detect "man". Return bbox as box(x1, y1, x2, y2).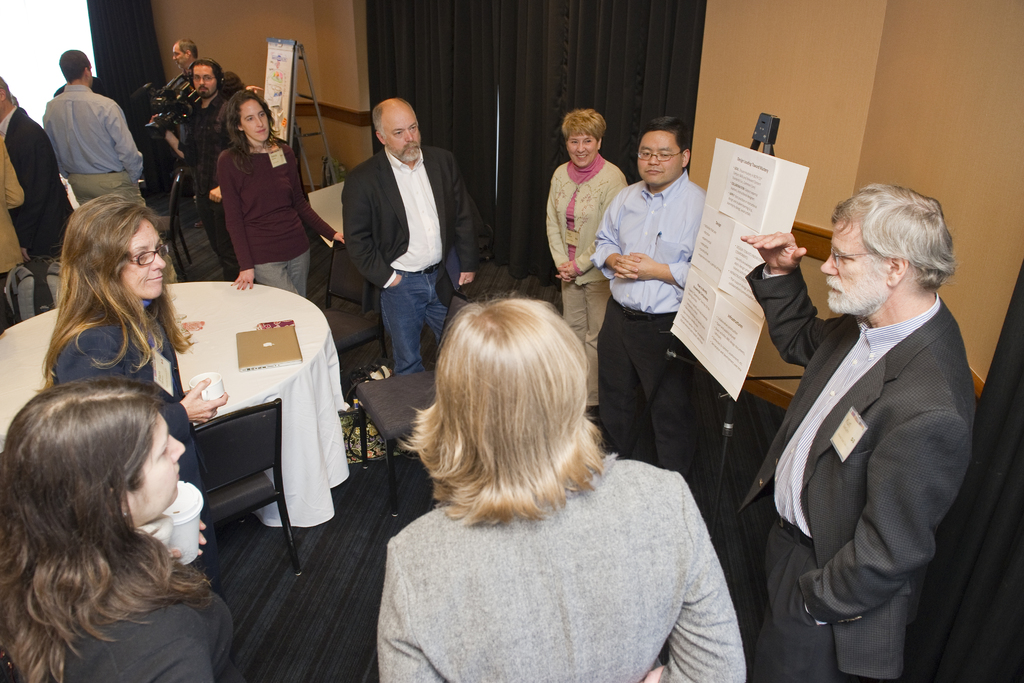
box(747, 157, 992, 661).
